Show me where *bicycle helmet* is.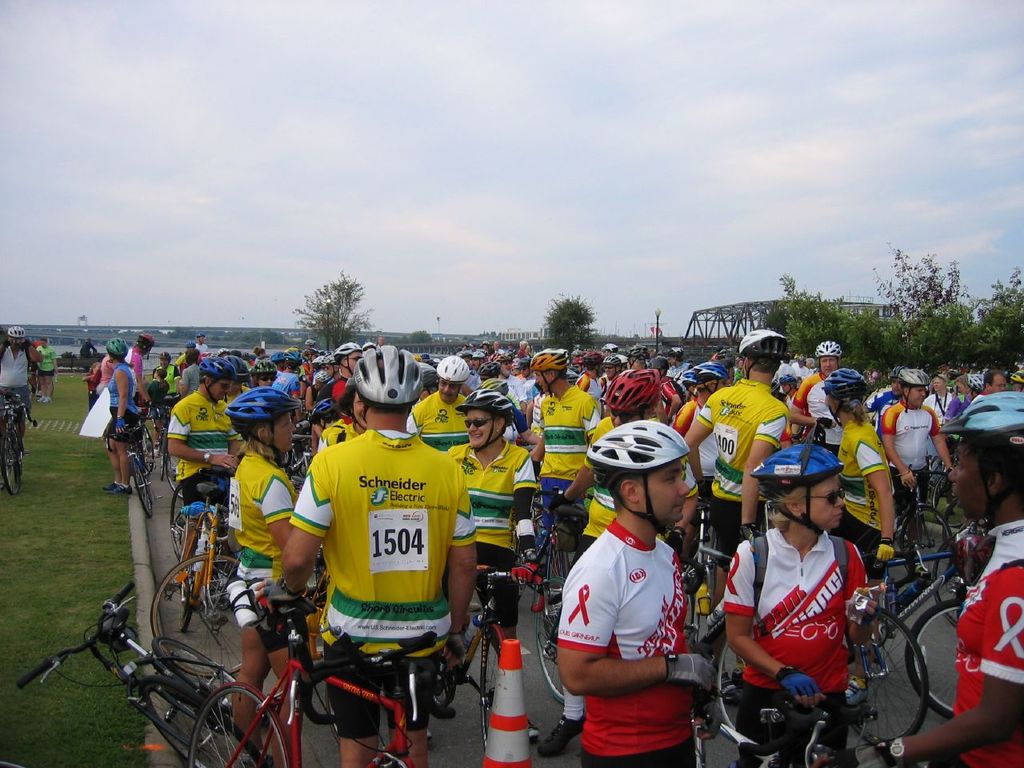
*bicycle helmet* is at bbox=(930, 382, 1018, 478).
